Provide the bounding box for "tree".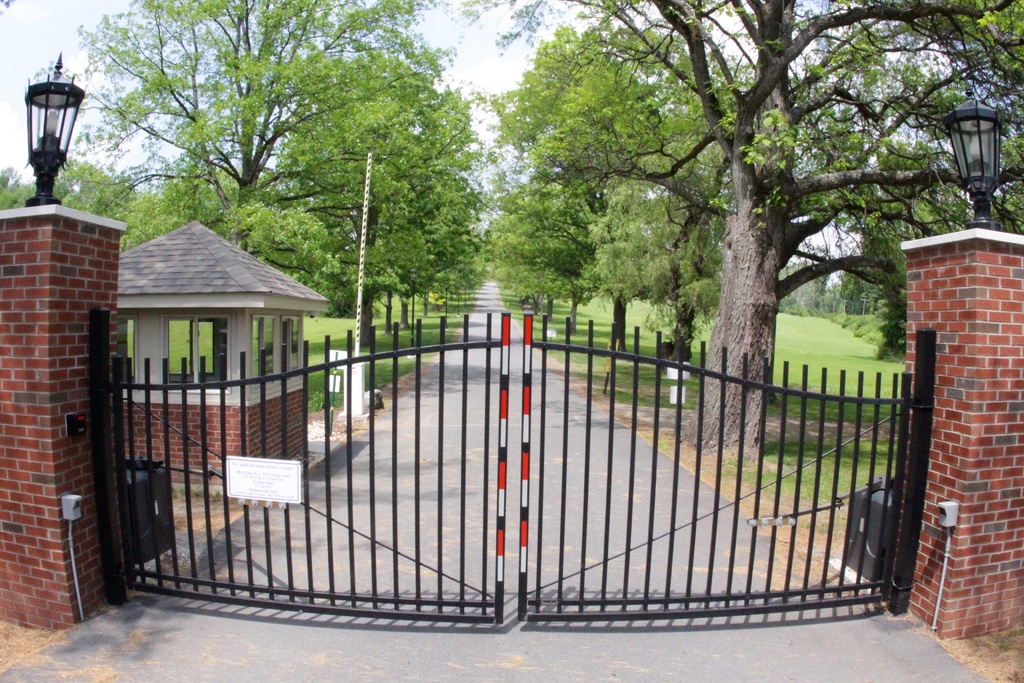
477:0:1022:477.
